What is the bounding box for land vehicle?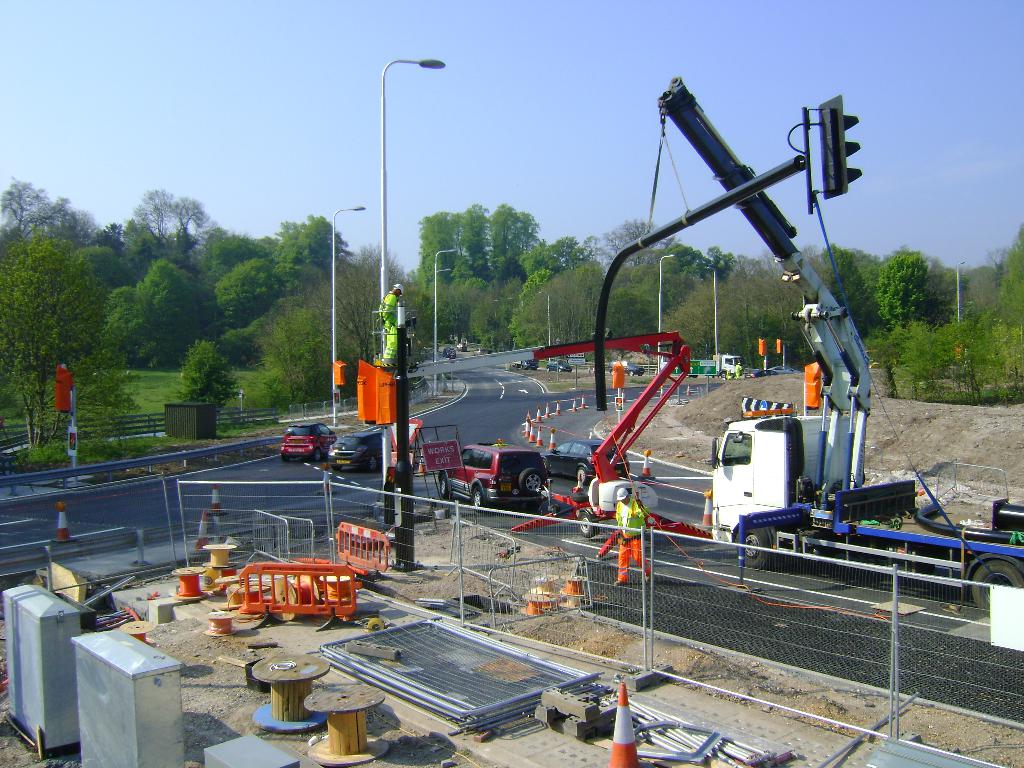
355 331 712 540.
